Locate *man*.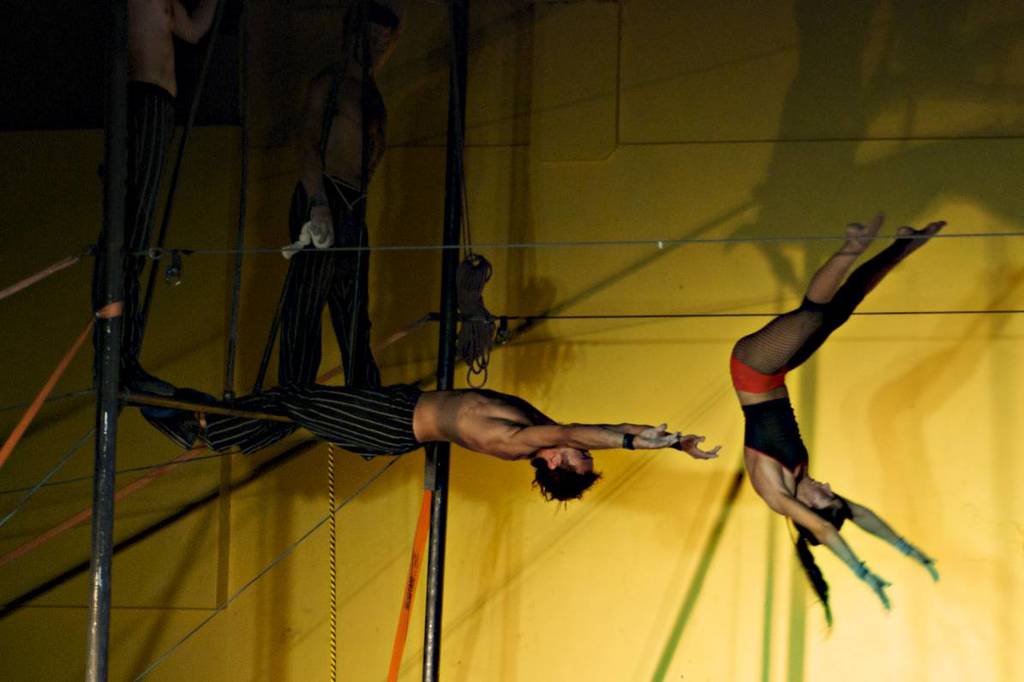
Bounding box: (left=284, top=0, right=392, bottom=398).
